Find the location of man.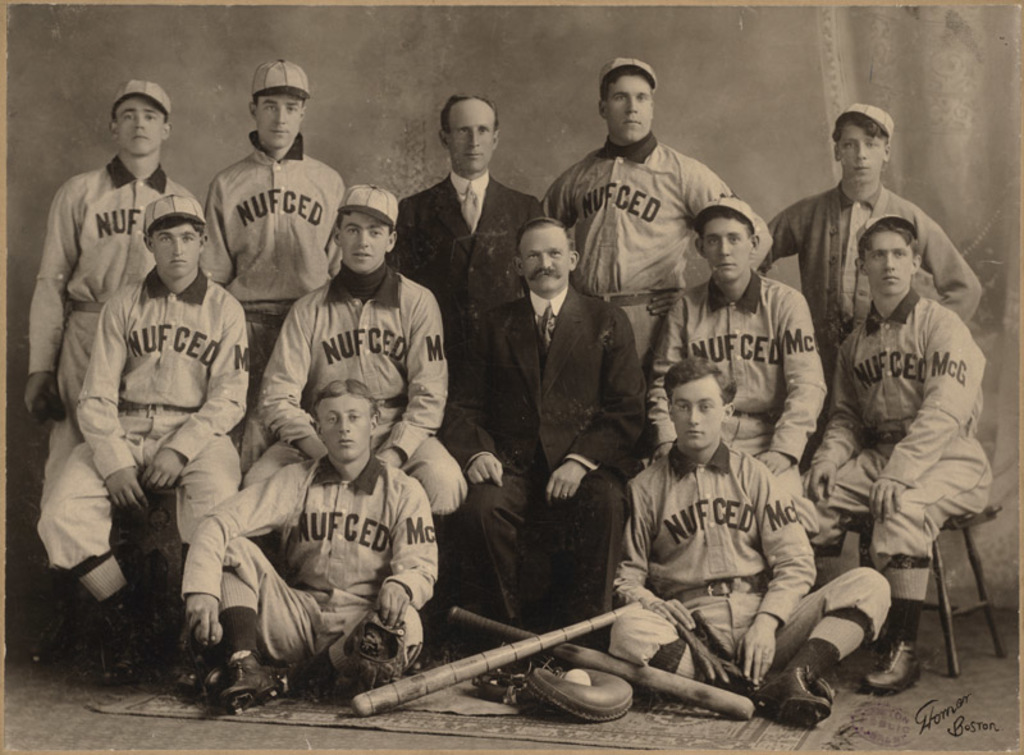
Location: [19, 77, 195, 545].
